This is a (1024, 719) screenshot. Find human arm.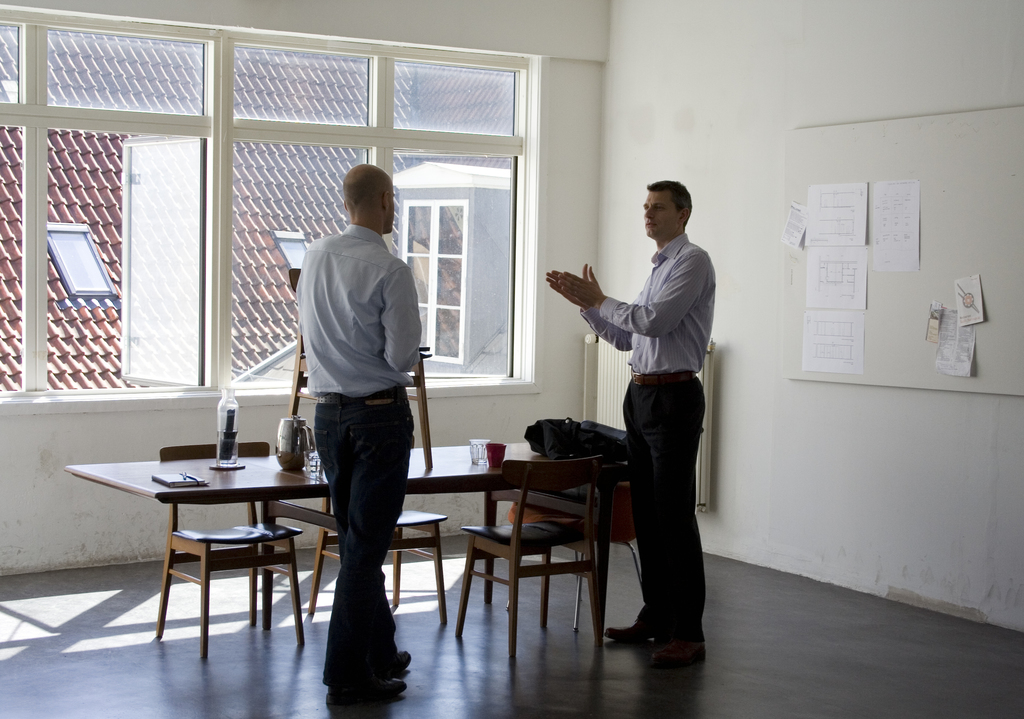
Bounding box: 557/252/710/336.
